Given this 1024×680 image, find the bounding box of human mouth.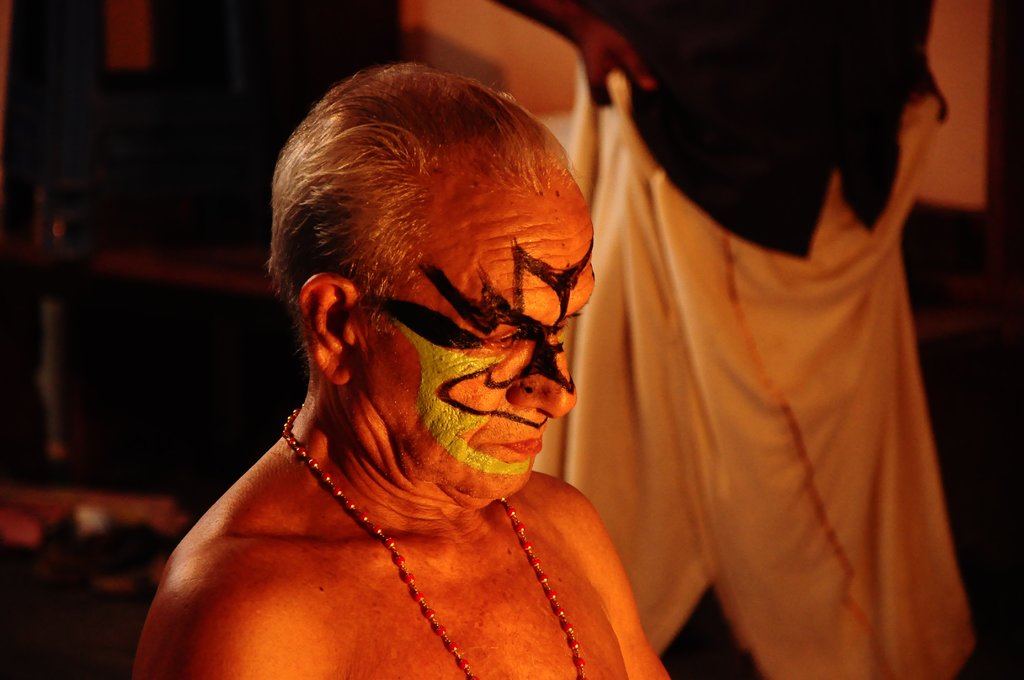
x1=470 y1=425 x2=548 y2=469.
